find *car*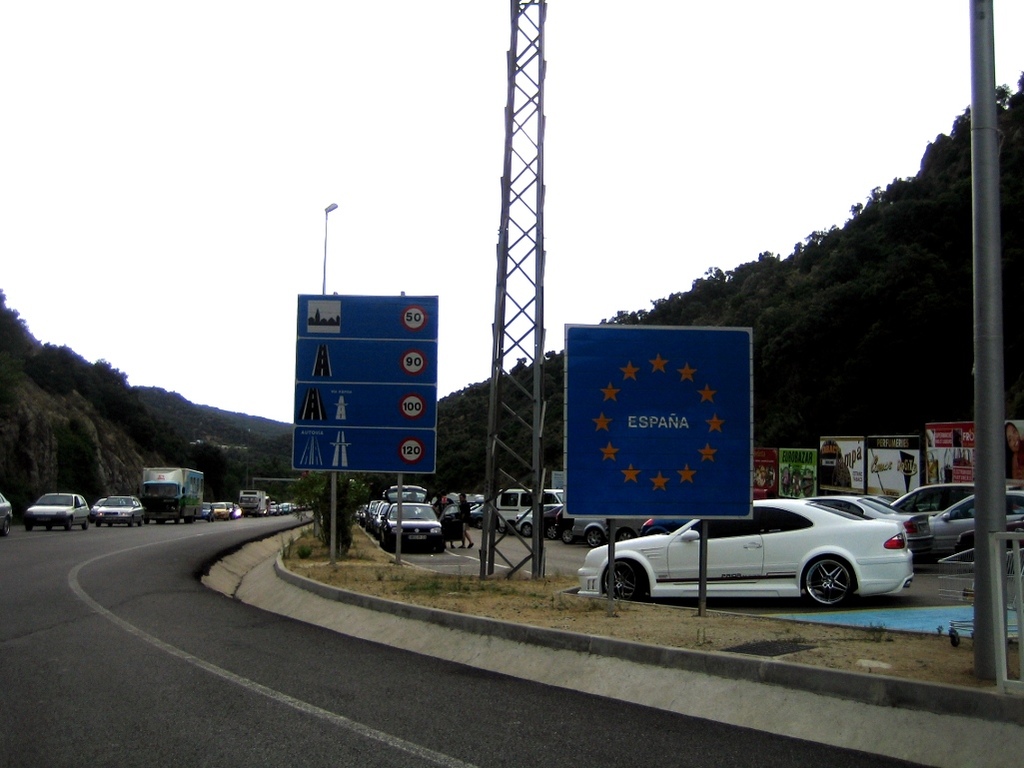
left=0, top=491, right=13, bottom=534
